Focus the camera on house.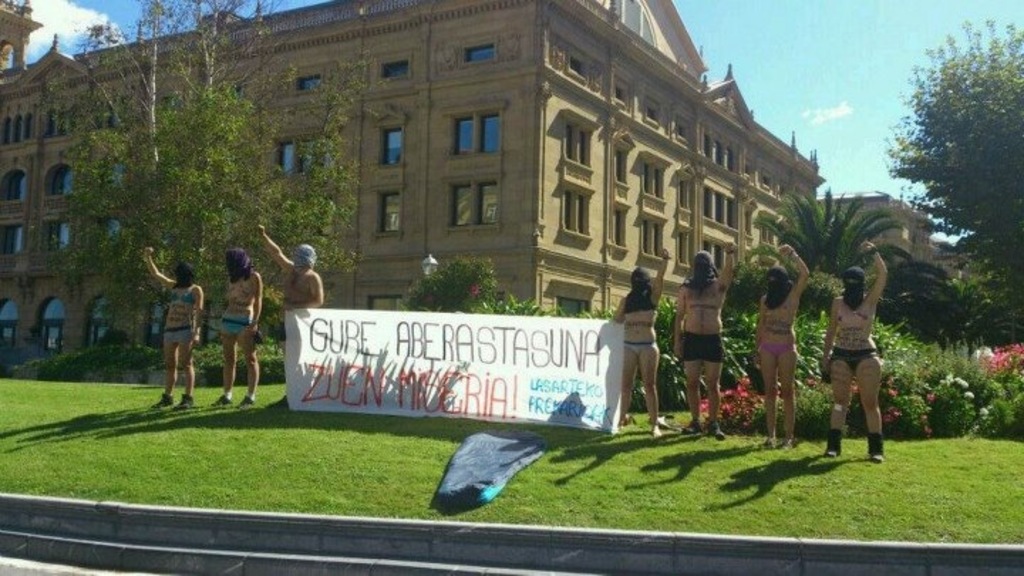
Focus region: [x1=831, y1=192, x2=961, y2=269].
